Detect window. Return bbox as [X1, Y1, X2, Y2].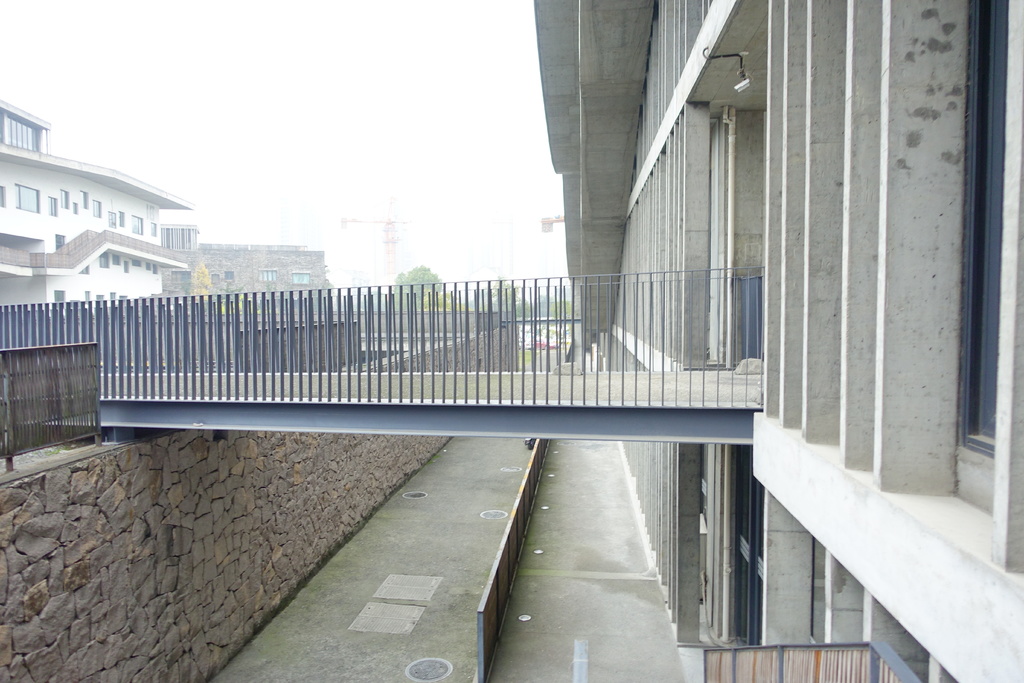
[15, 184, 41, 214].
